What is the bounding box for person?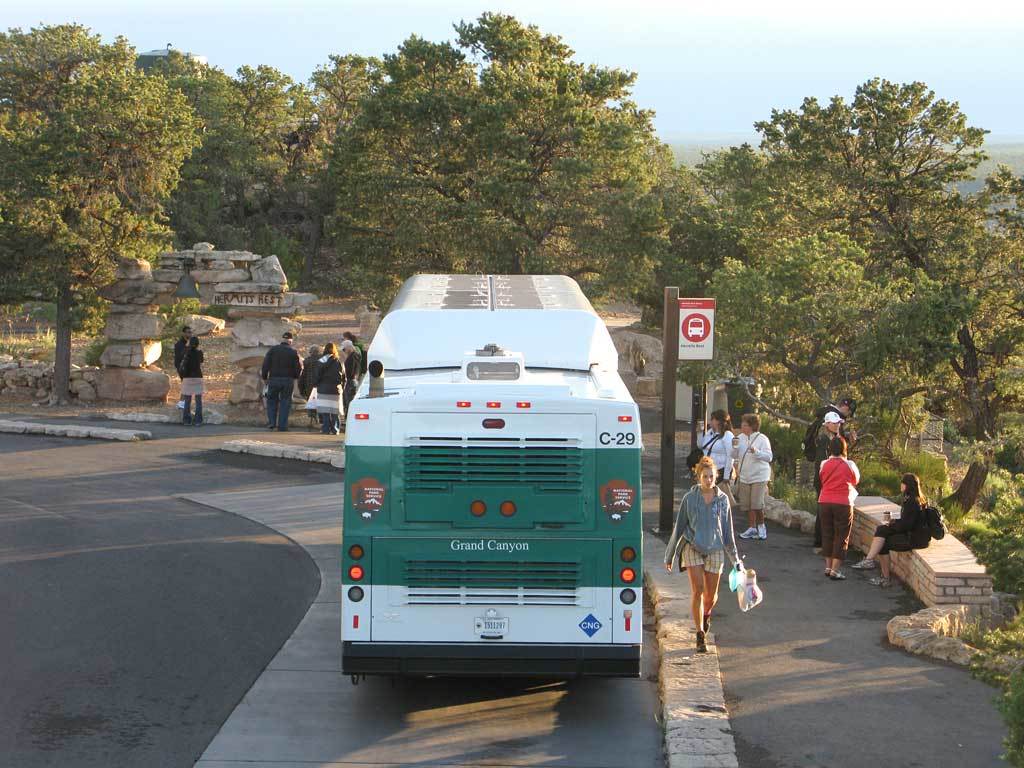
bbox(729, 410, 763, 542).
